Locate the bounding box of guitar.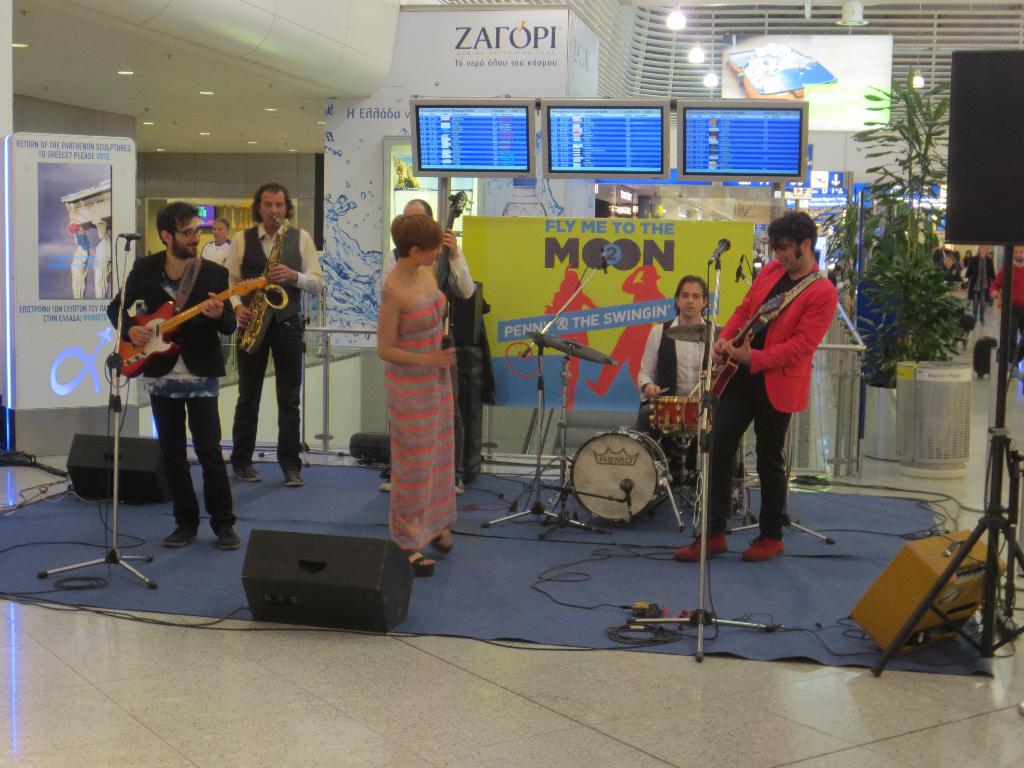
Bounding box: (113, 276, 271, 380).
